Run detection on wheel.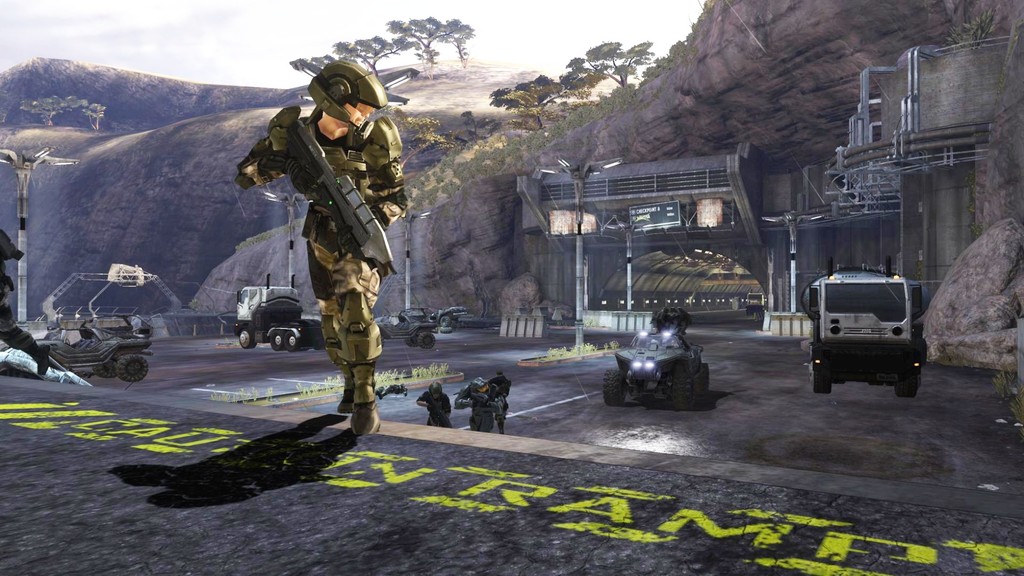
Result: [601, 363, 631, 408].
